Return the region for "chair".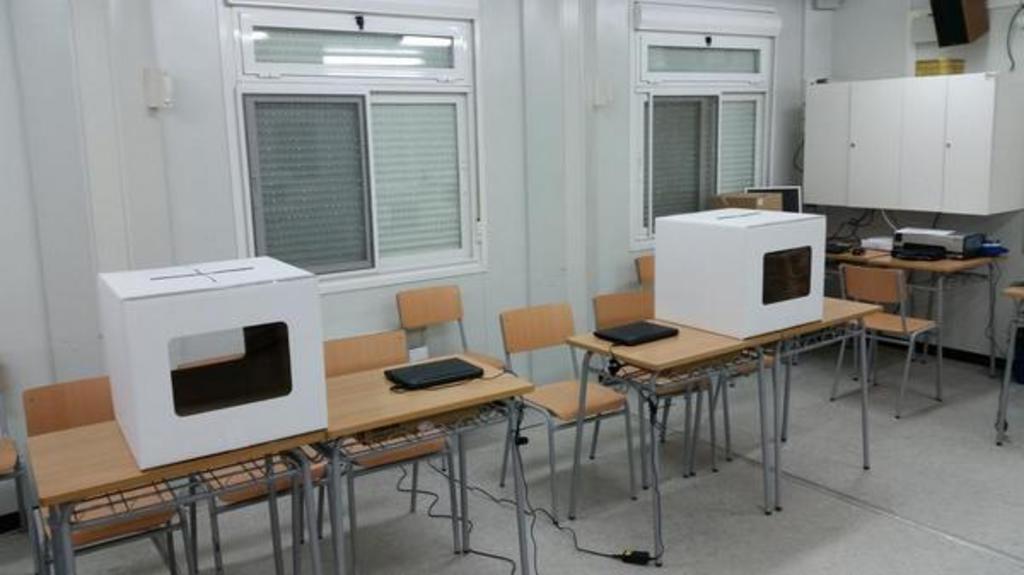
crop(0, 362, 39, 568).
